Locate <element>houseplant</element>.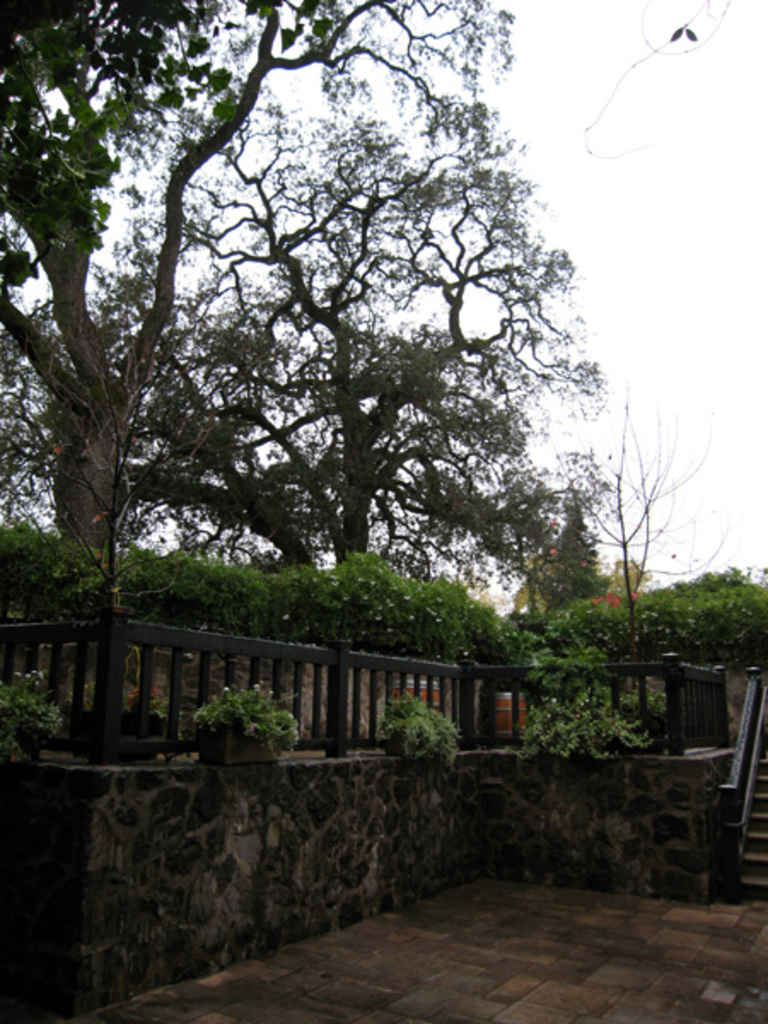
Bounding box: <bbox>195, 684, 295, 770</bbox>.
